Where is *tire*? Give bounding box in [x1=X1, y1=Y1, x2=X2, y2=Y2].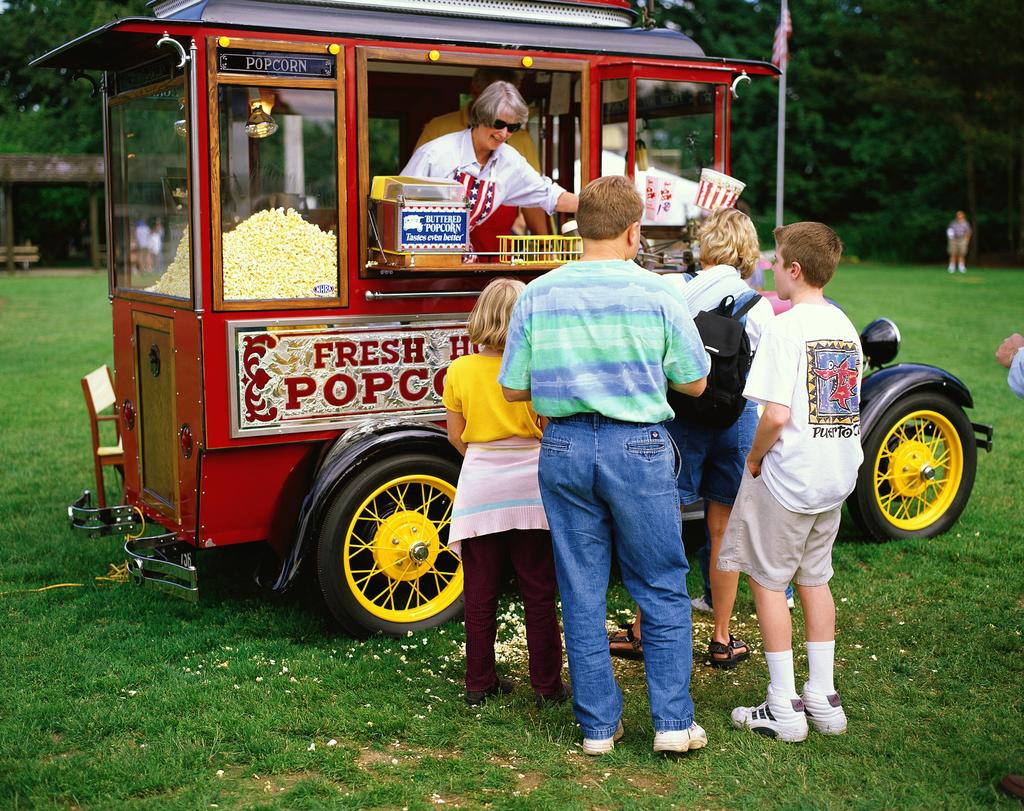
[x1=847, y1=392, x2=978, y2=542].
